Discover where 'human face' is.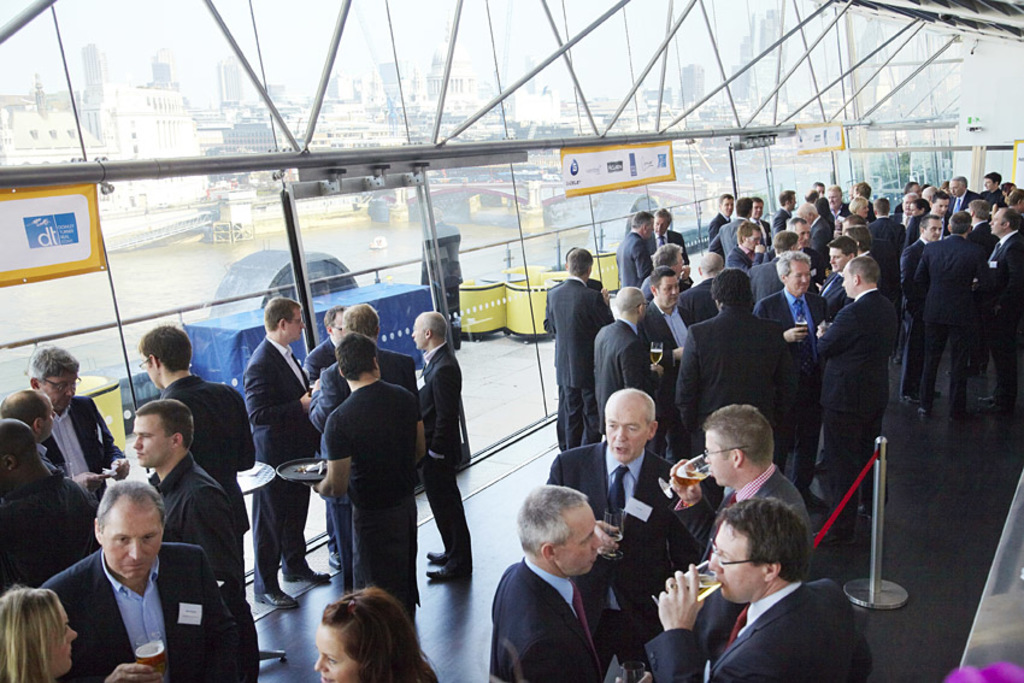
Discovered at crop(605, 401, 647, 454).
